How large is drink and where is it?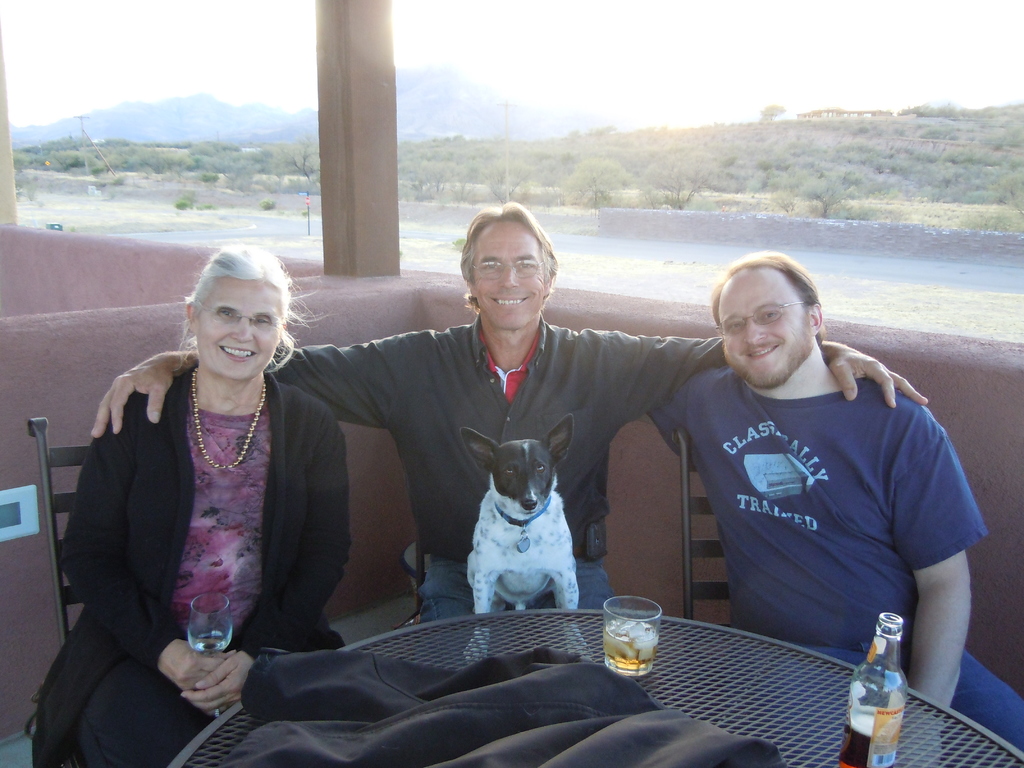
Bounding box: 603,614,659,669.
